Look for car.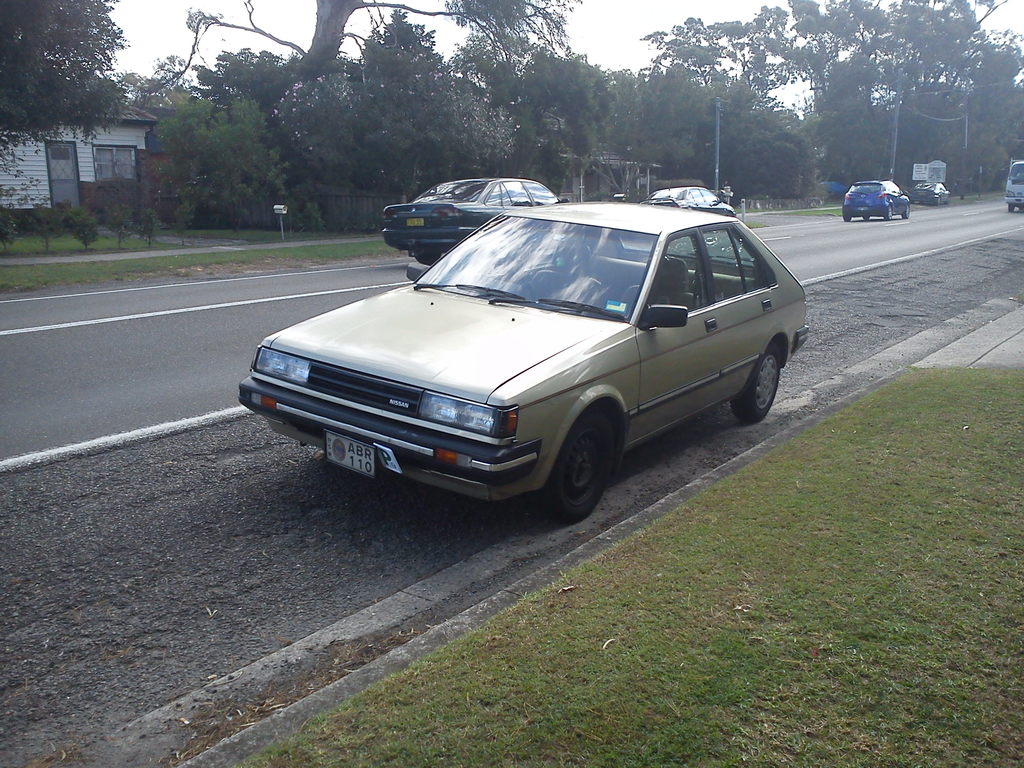
Found: bbox=[240, 199, 813, 531].
